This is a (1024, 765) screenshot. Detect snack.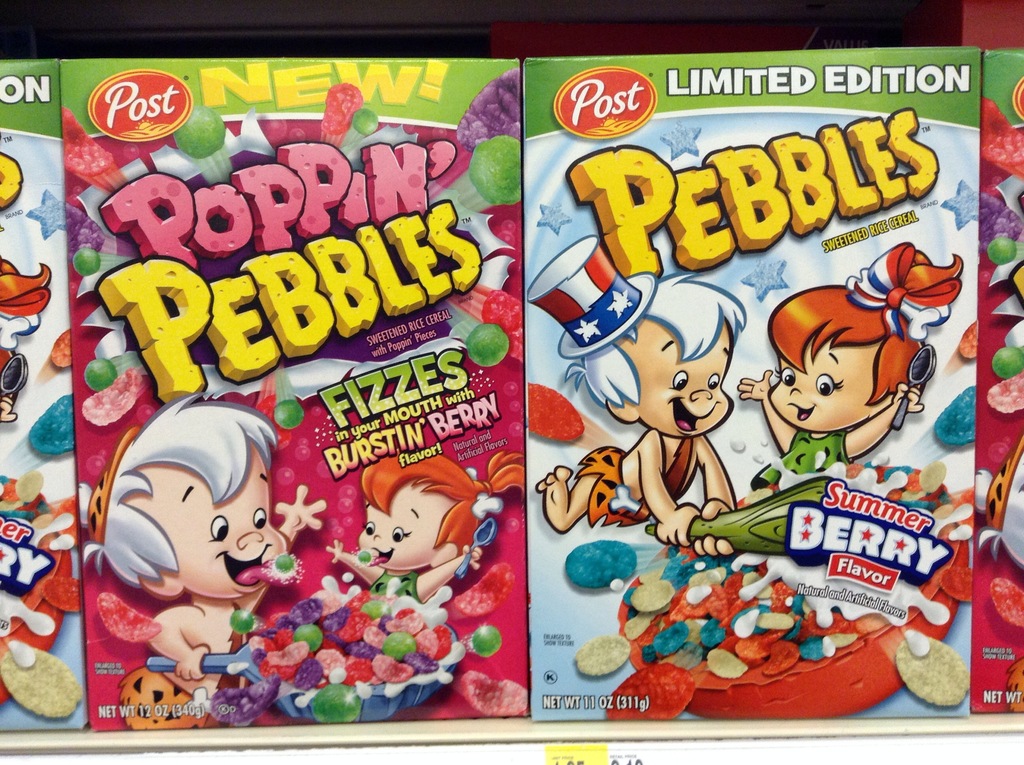
x1=560, y1=536, x2=635, y2=585.
